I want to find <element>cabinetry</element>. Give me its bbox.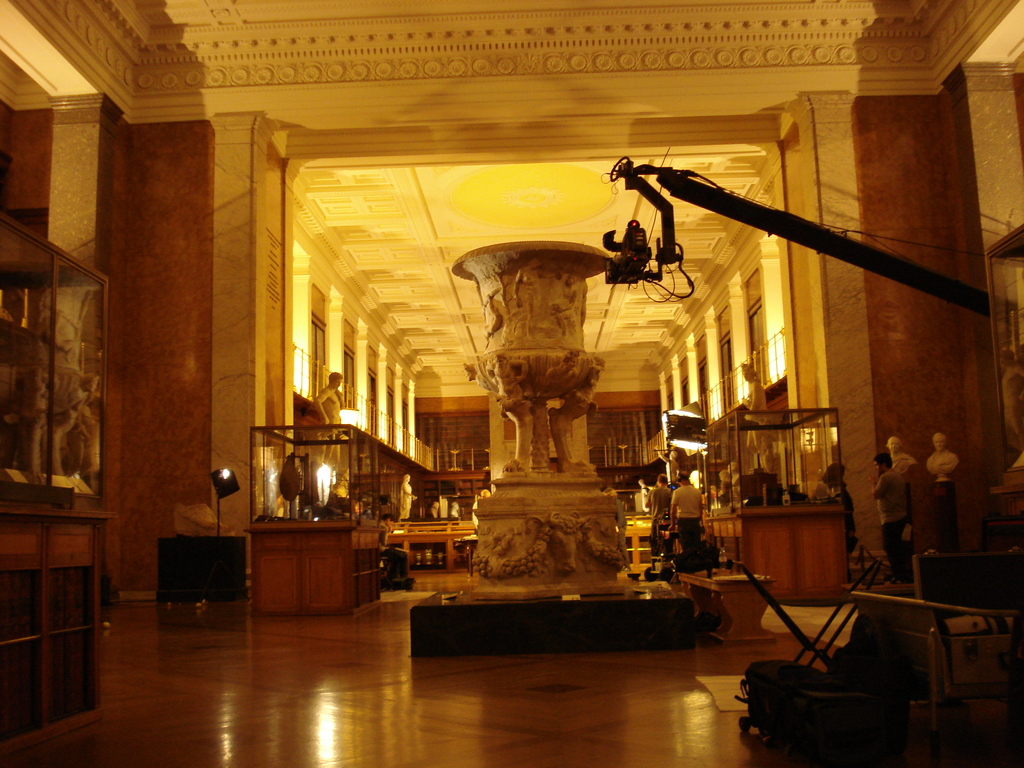
854, 582, 1023, 767.
